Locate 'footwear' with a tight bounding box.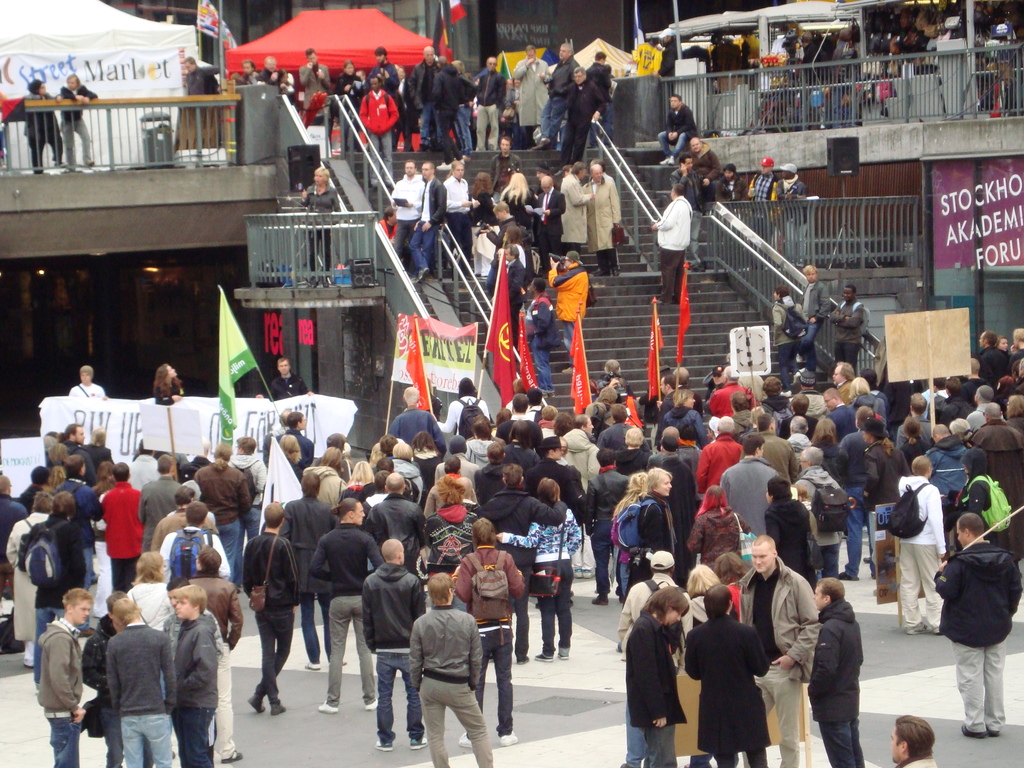
557 639 572 660.
